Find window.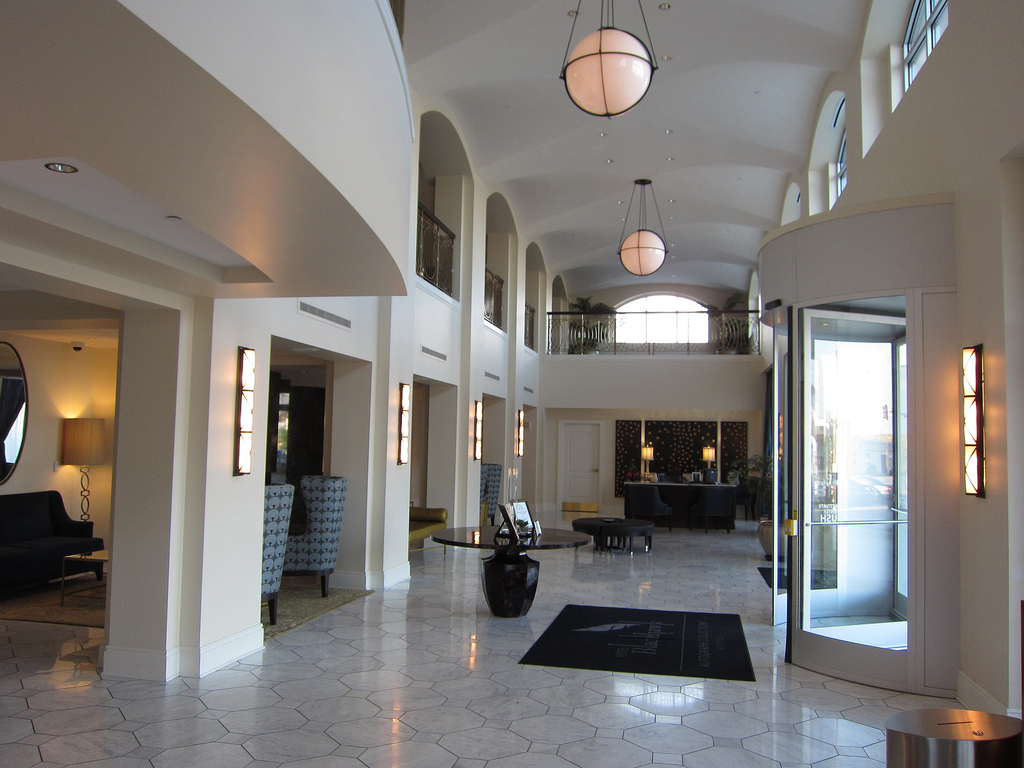
bbox=(833, 124, 846, 200).
